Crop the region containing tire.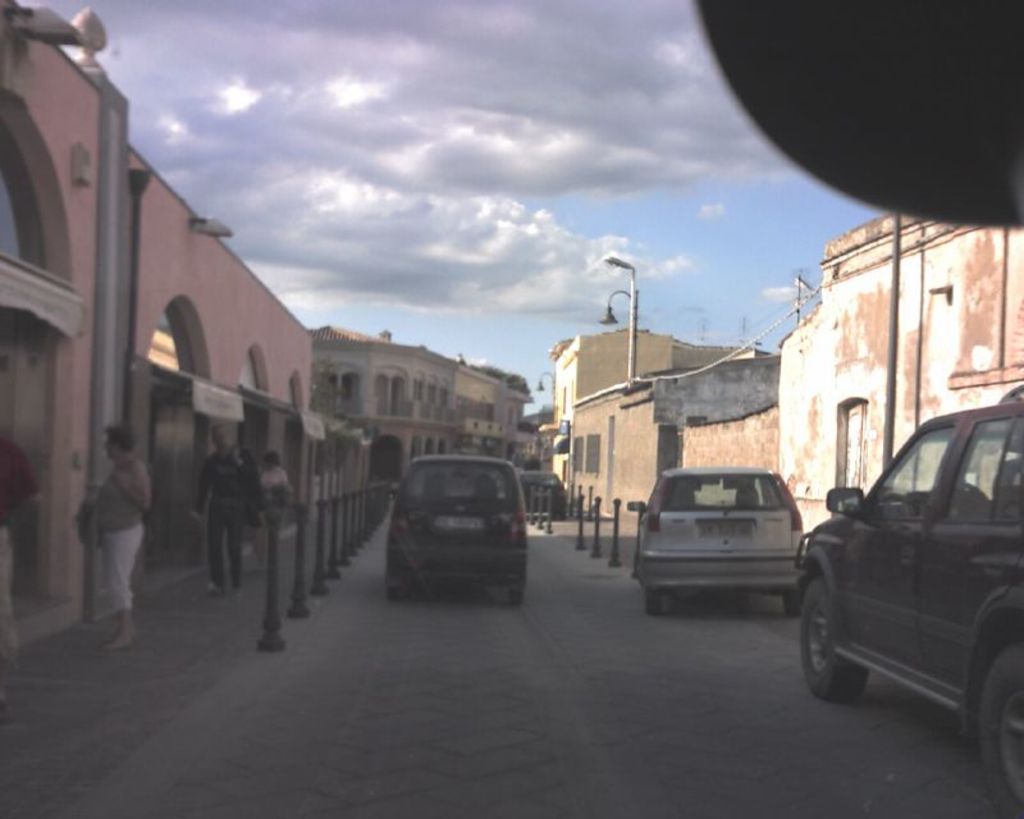
Crop region: detection(975, 646, 1023, 818).
